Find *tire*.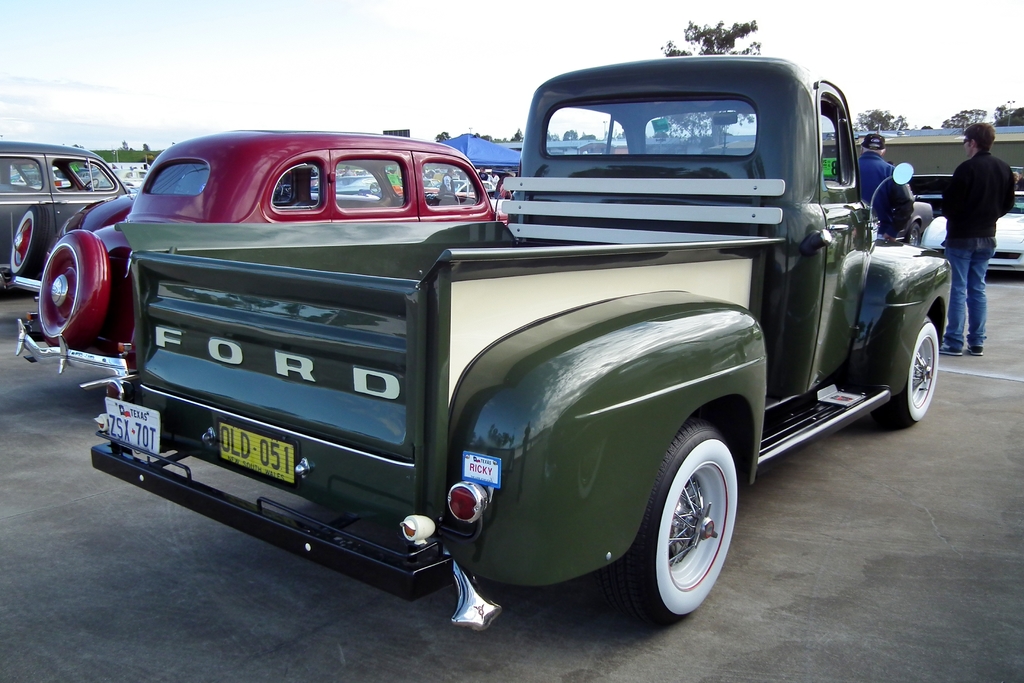
region(41, 233, 86, 345).
